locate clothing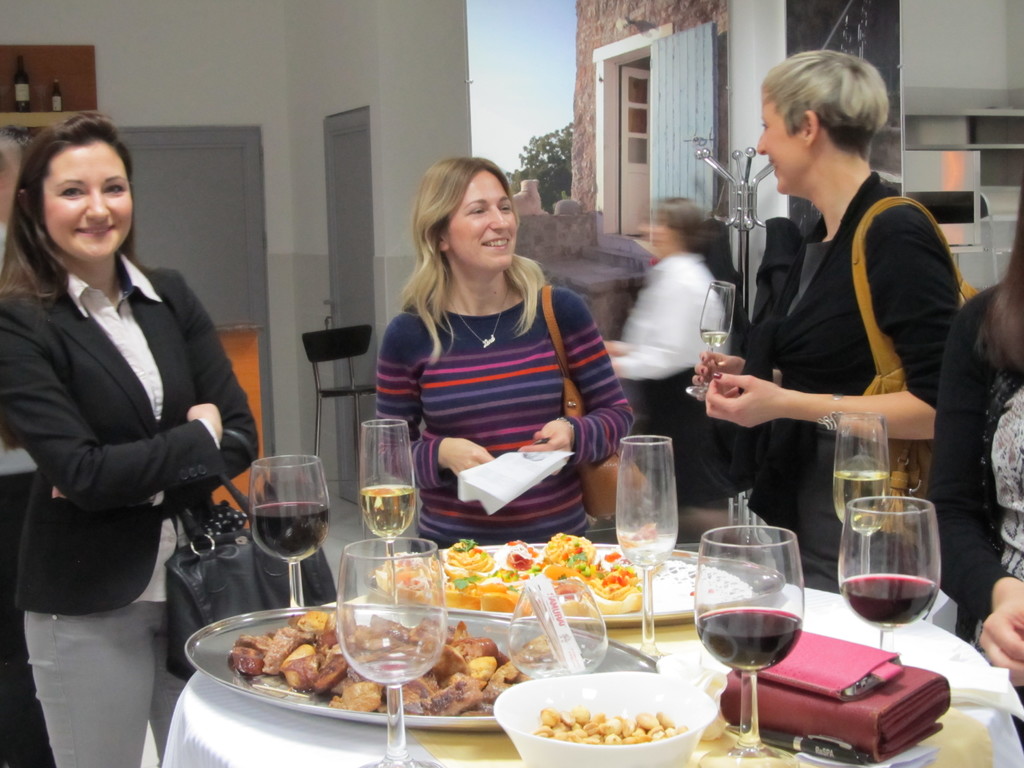
detection(922, 283, 1023, 743)
